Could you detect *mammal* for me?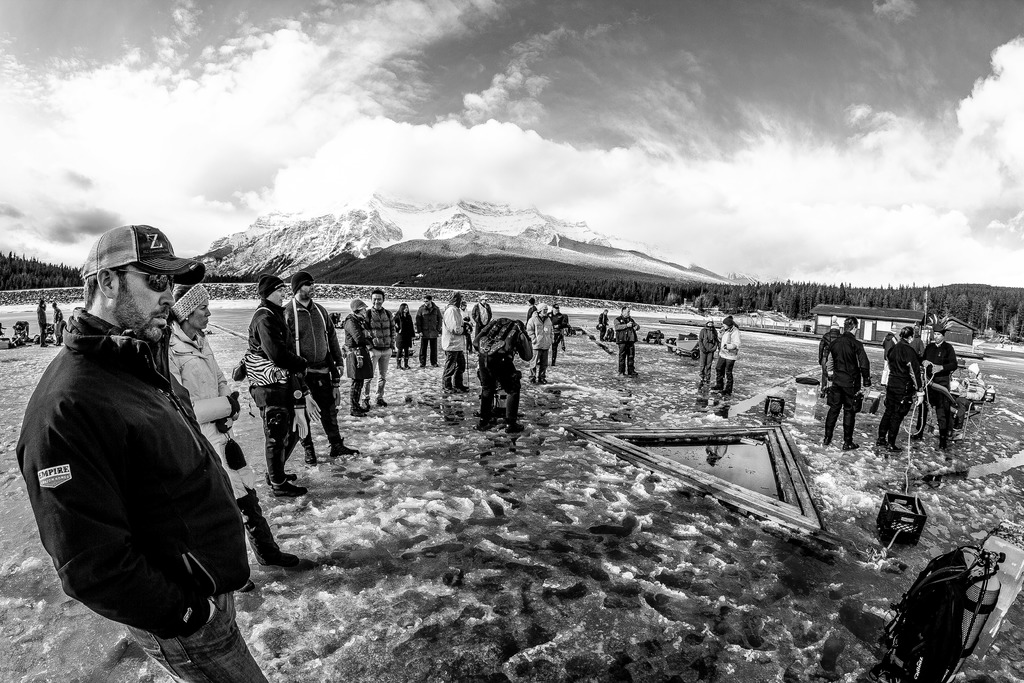
Detection result: bbox(36, 299, 45, 349).
